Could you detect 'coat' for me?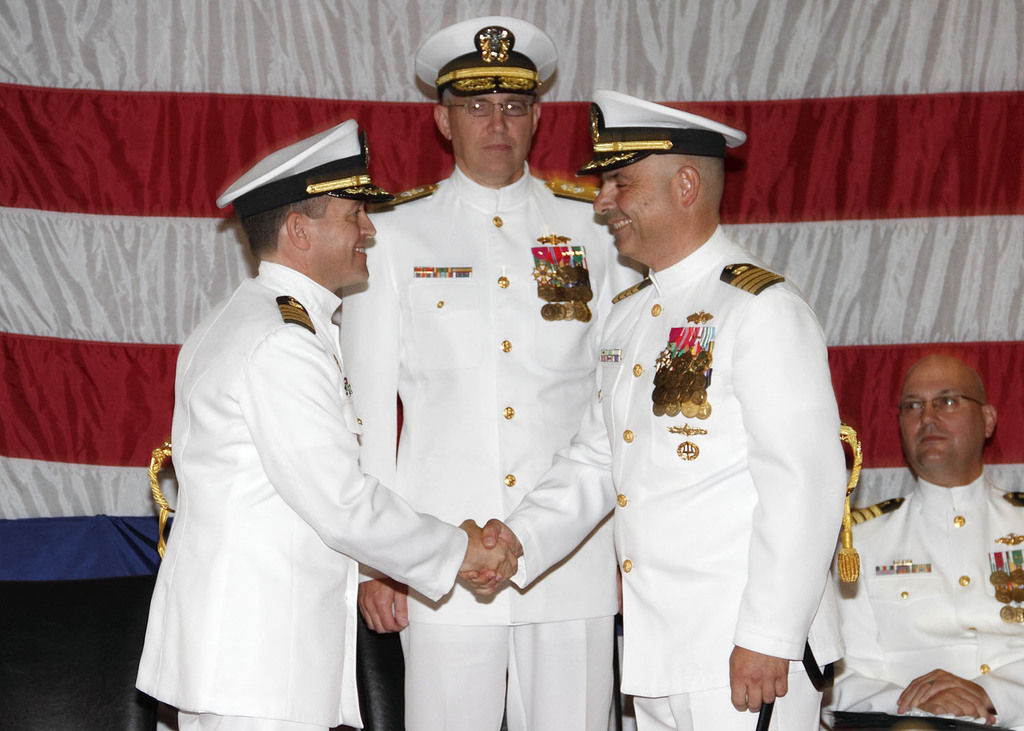
Detection result: region(815, 461, 1023, 730).
